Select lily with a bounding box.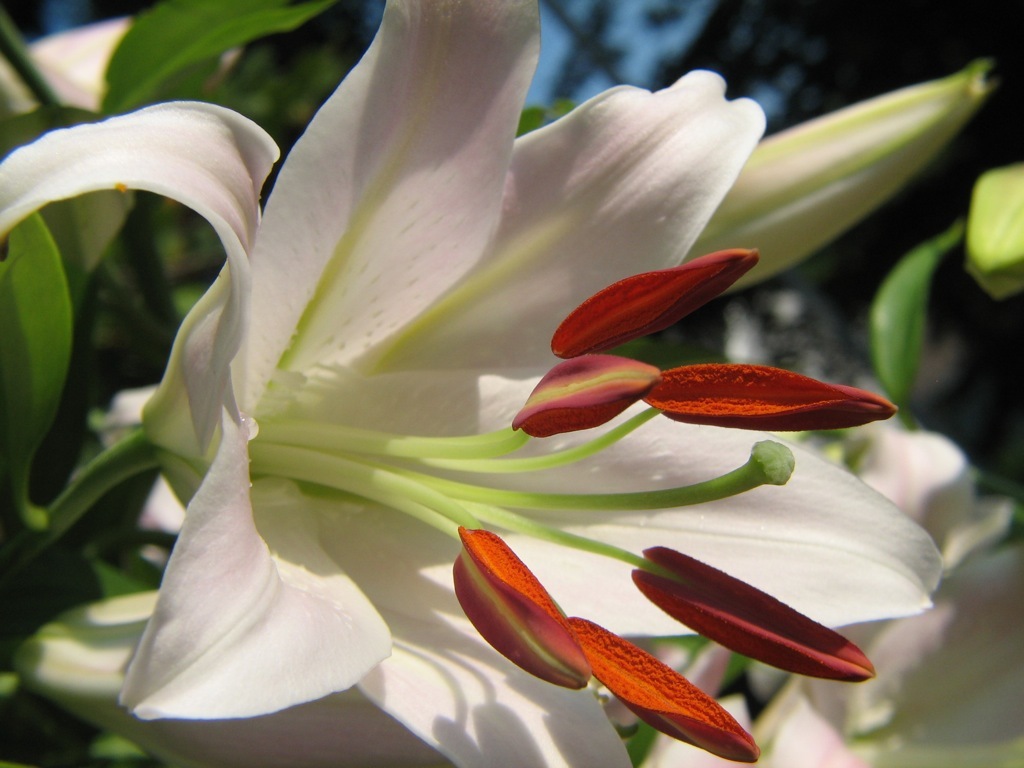
box(10, 589, 455, 765).
